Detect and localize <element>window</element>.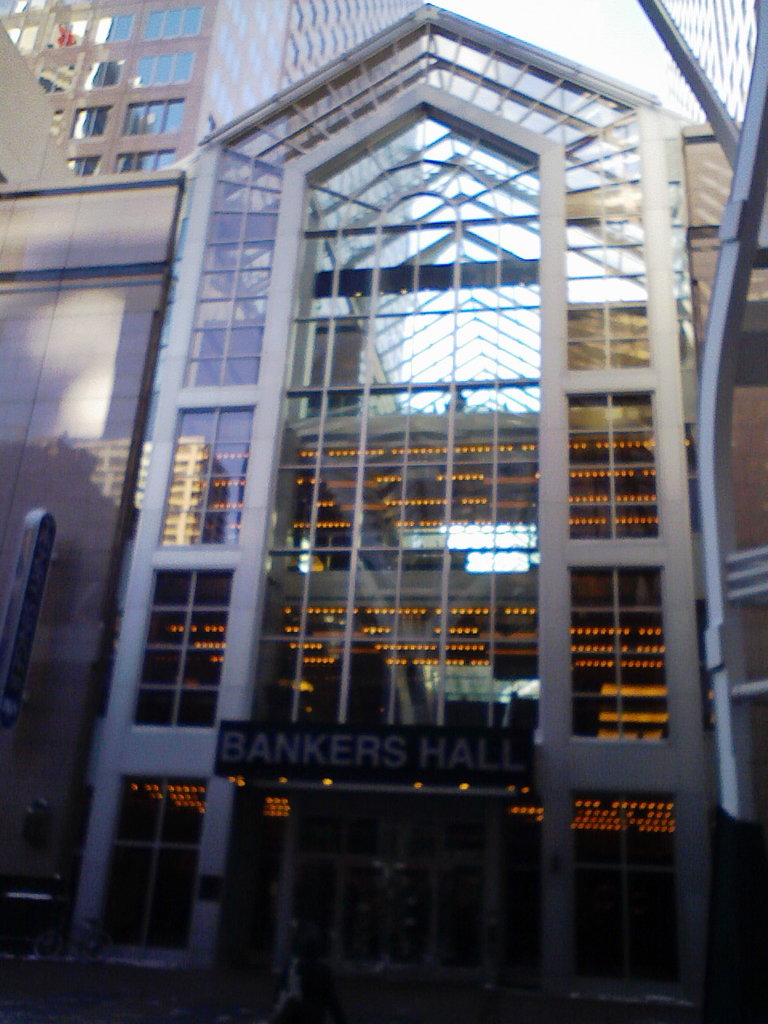
Localized at <bbox>98, 774, 207, 950</bbox>.
